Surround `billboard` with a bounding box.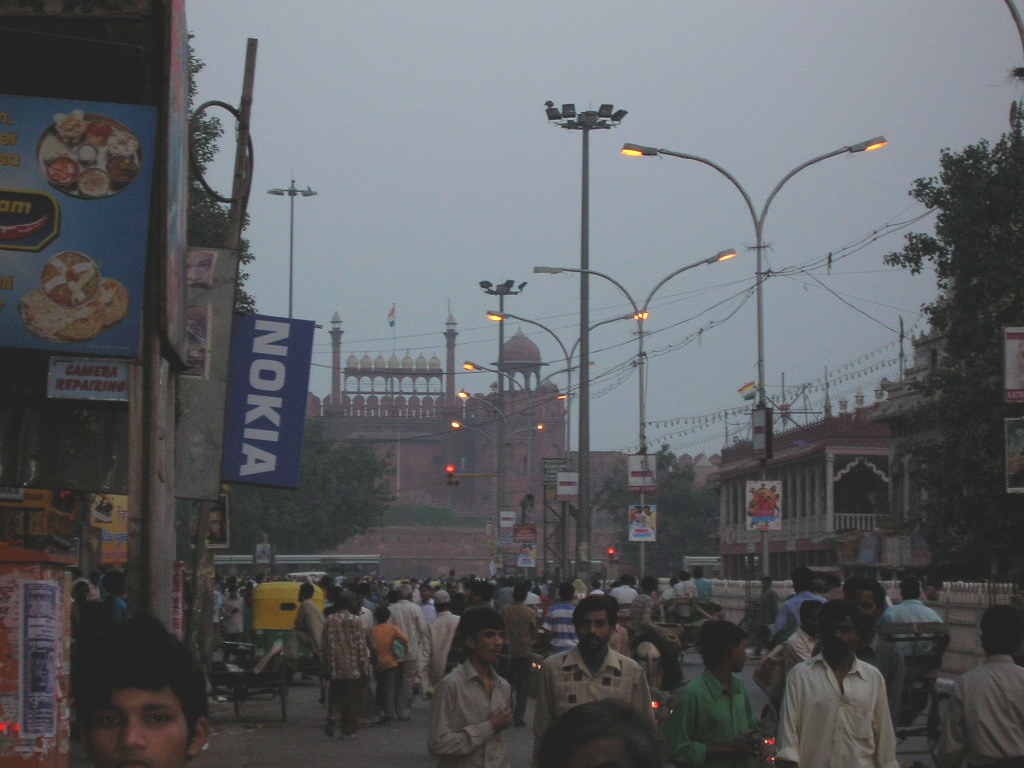
left=129, top=360, right=179, bottom=644.
